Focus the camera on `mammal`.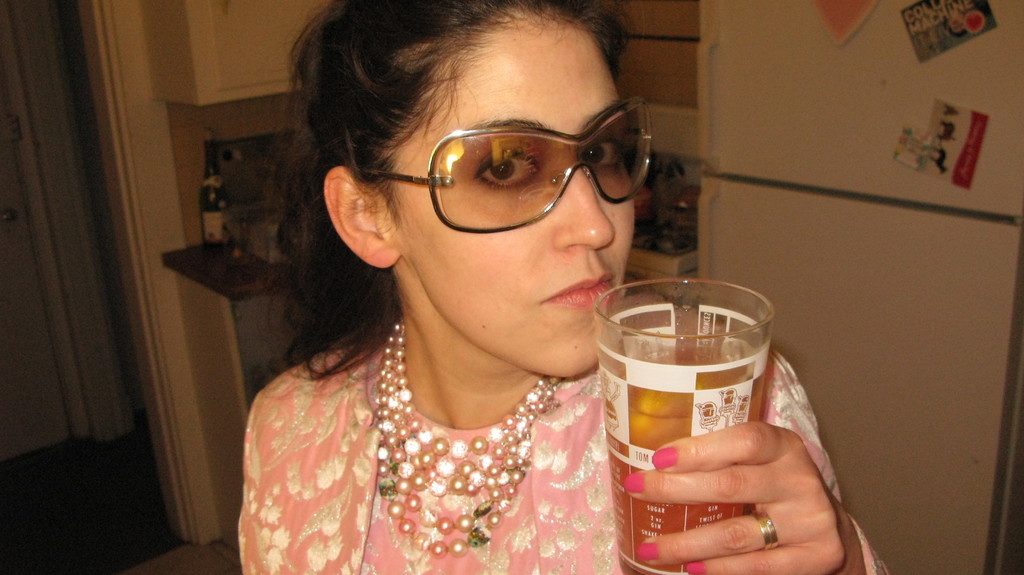
Focus region: [left=234, top=0, right=888, bottom=574].
